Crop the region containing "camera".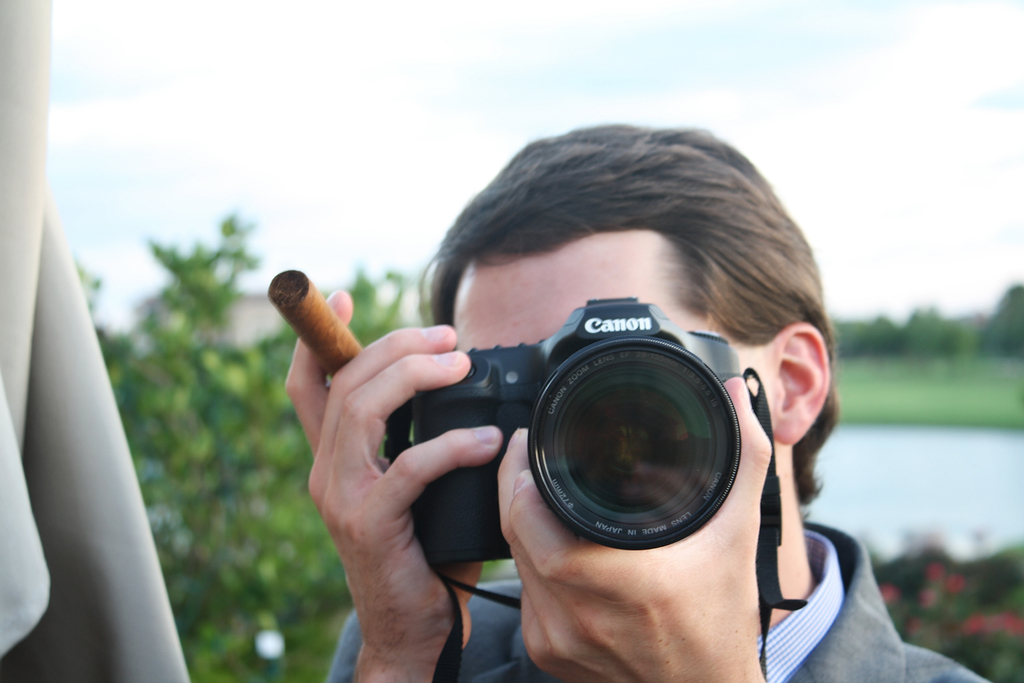
Crop region: bbox=[389, 306, 782, 577].
